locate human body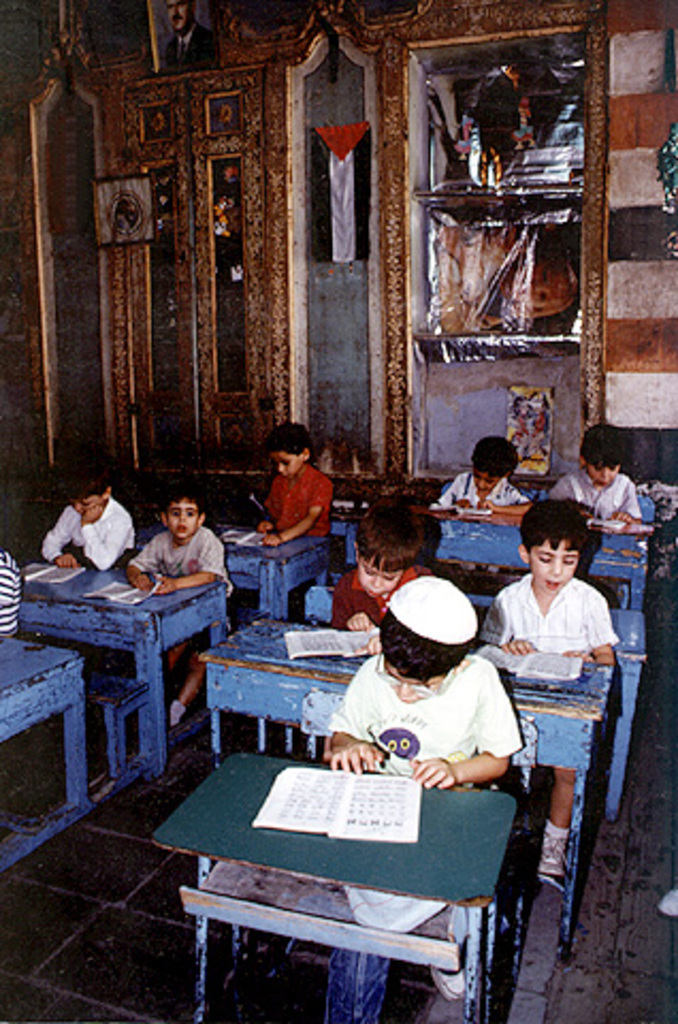
[left=126, top=486, right=230, bottom=723]
